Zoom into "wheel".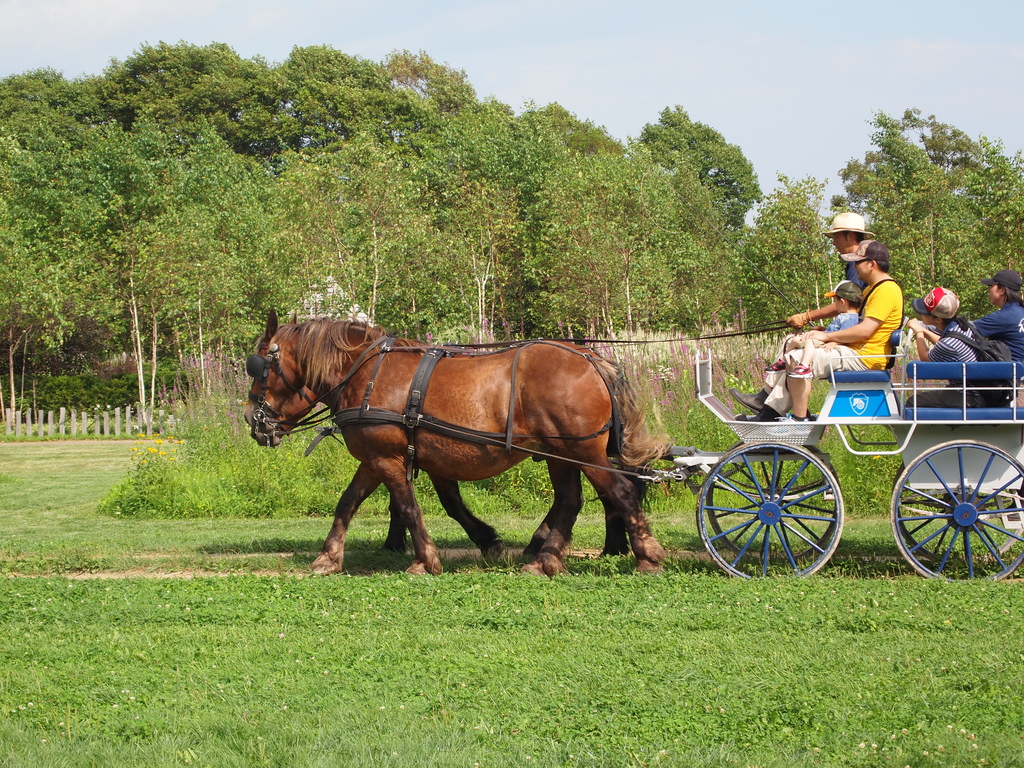
Zoom target: x1=886 y1=461 x2=1023 y2=563.
